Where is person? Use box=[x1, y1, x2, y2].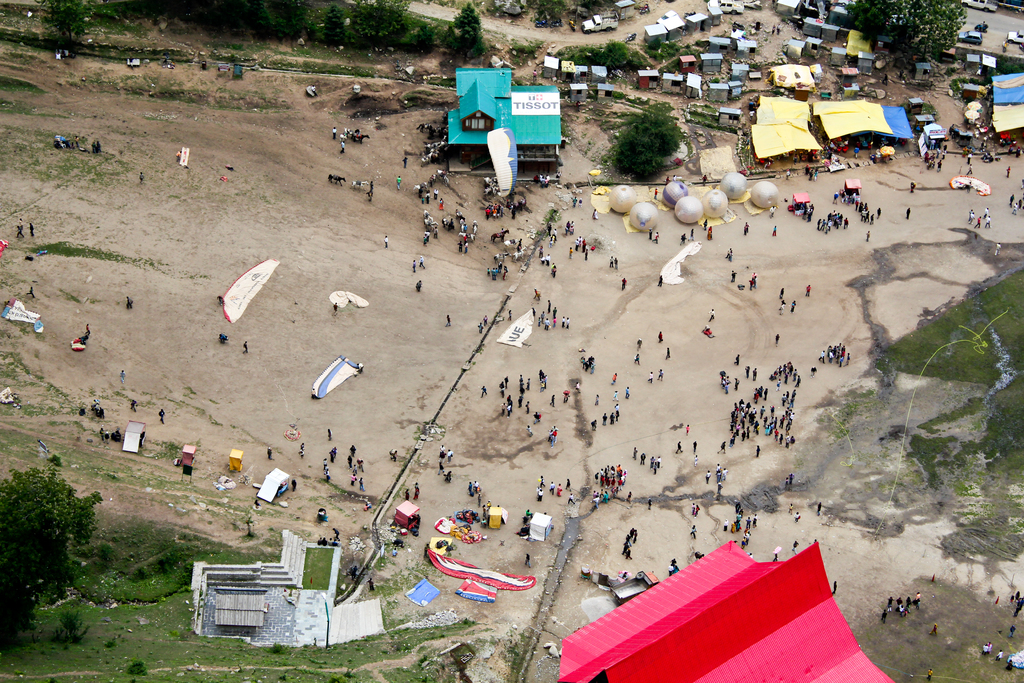
box=[1009, 625, 1014, 642].
